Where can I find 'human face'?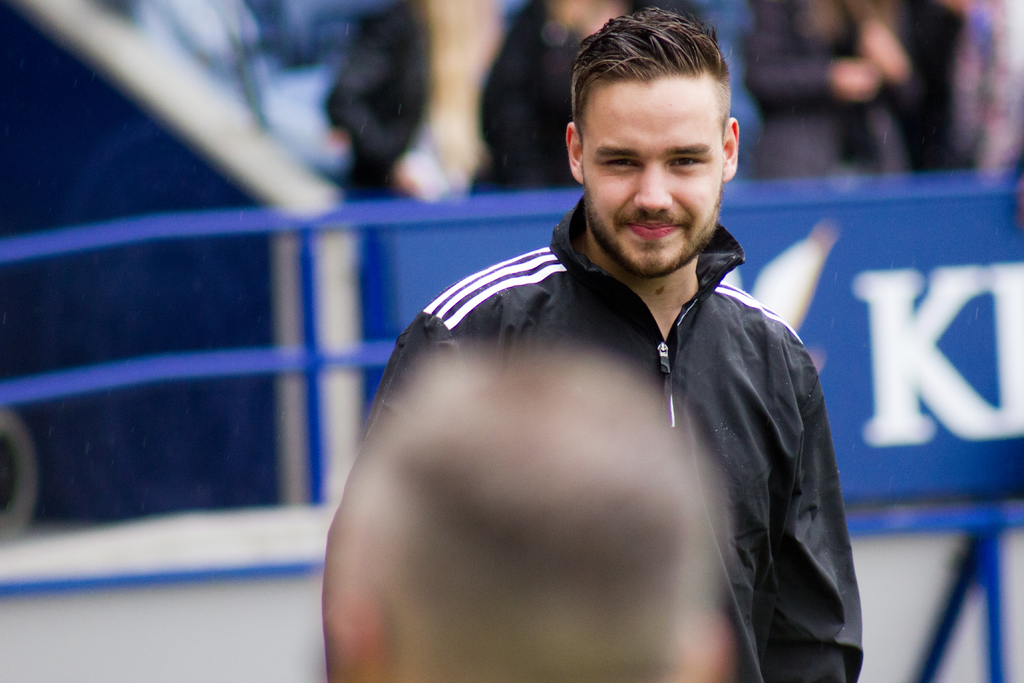
You can find it at (left=574, top=76, right=721, bottom=272).
